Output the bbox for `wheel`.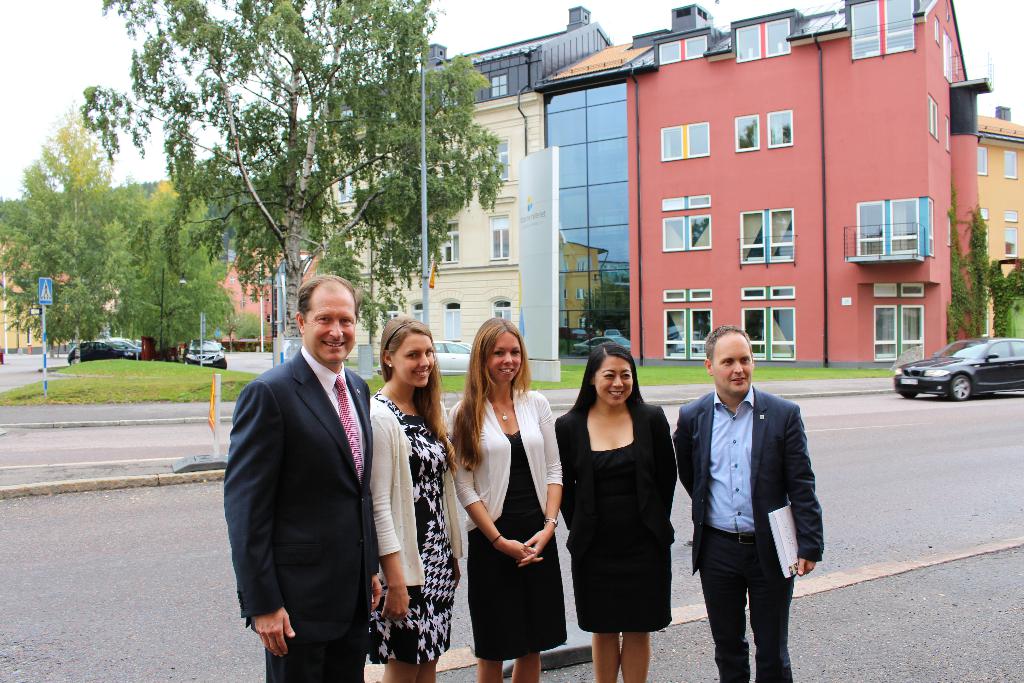
BBox(900, 394, 917, 399).
